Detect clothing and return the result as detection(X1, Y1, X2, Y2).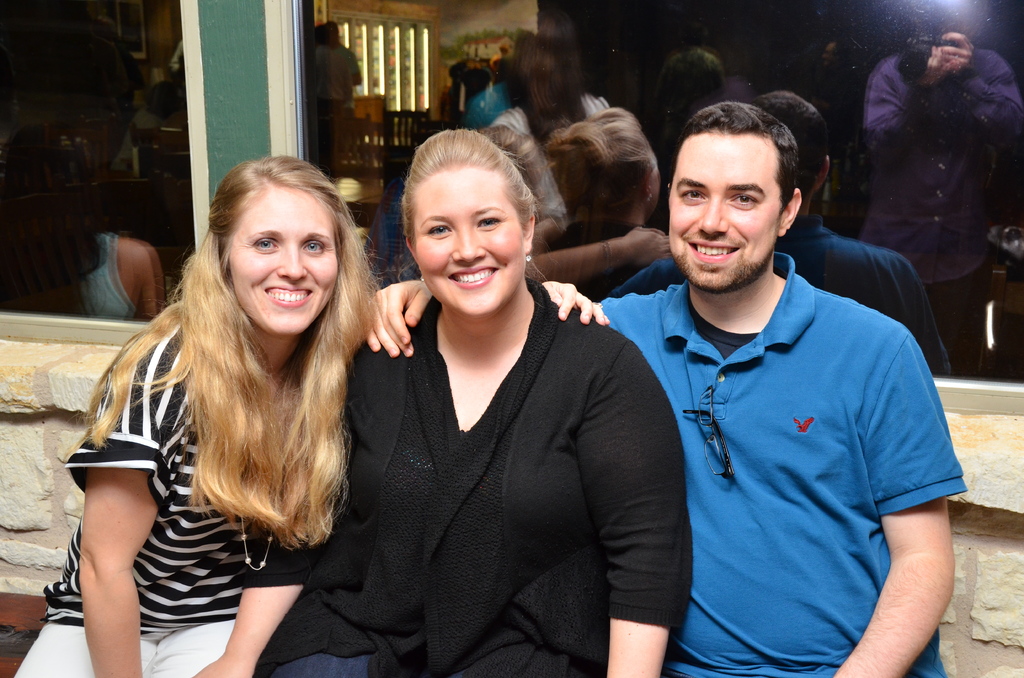
detection(32, 291, 349, 668).
